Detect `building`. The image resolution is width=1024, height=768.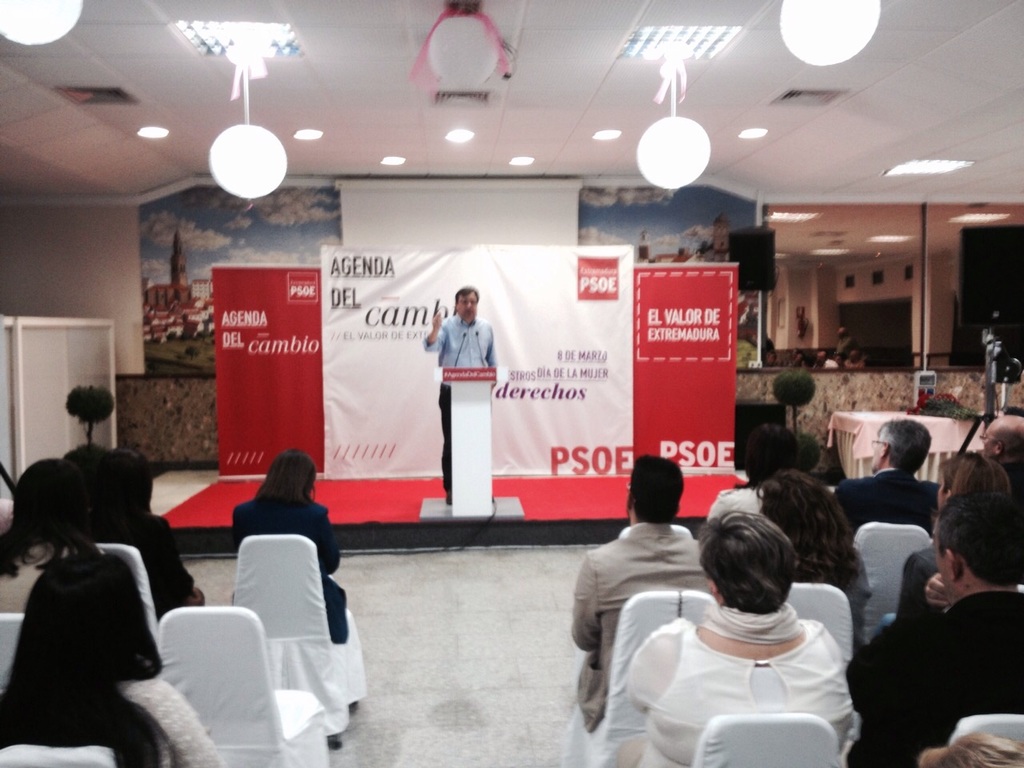
<bbox>2, 0, 1023, 767</bbox>.
